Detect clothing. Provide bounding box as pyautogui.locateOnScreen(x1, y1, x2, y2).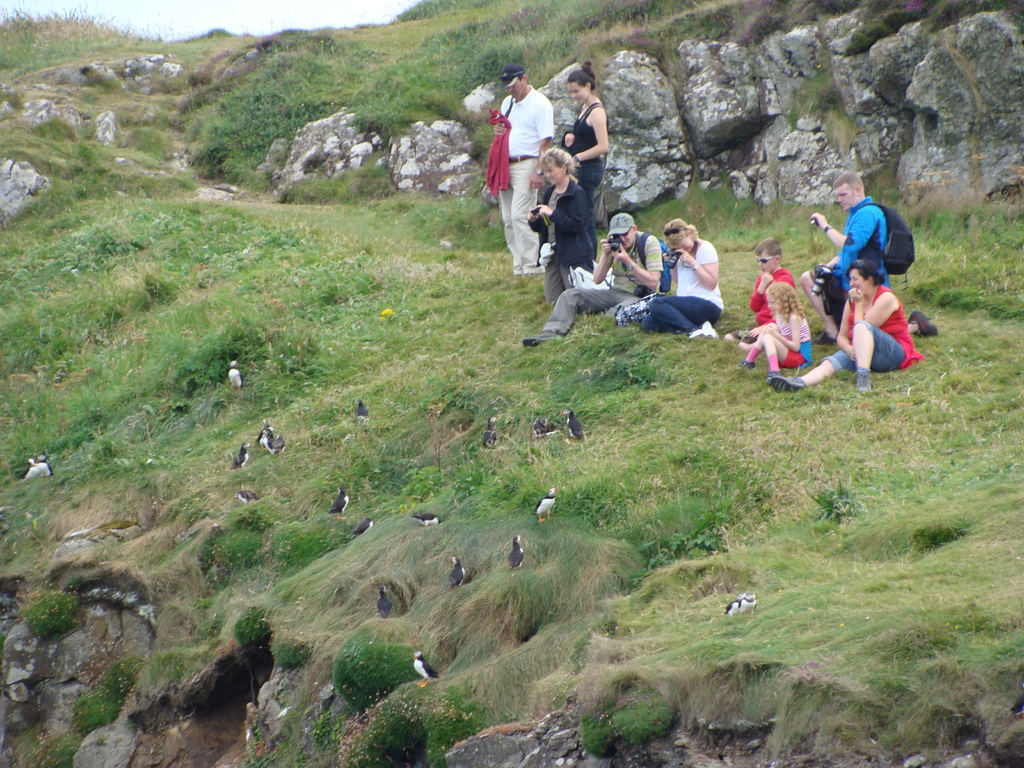
pyautogui.locateOnScreen(561, 102, 600, 200).
